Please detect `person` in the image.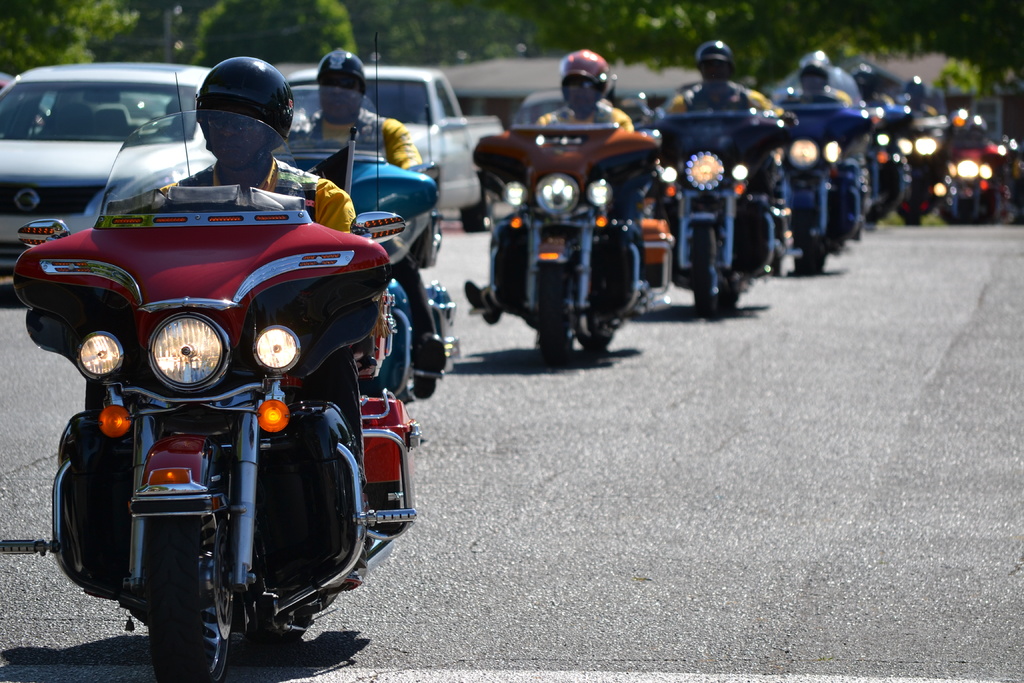
<bbox>845, 60, 893, 114</bbox>.
